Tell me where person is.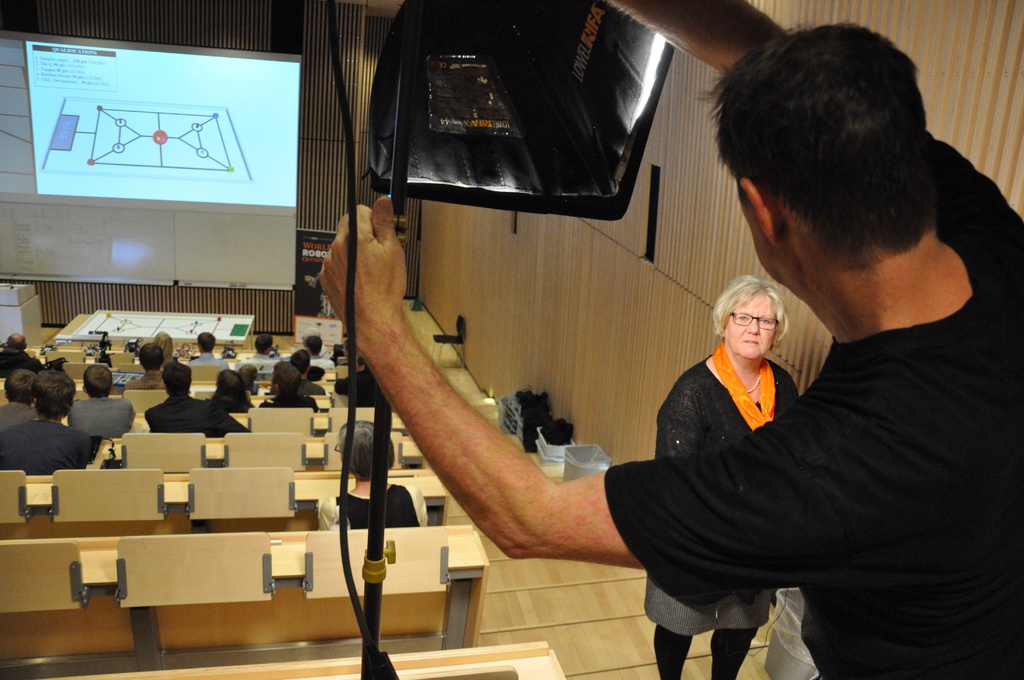
person is at pyautogui.locateOnScreen(0, 332, 49, 382).
